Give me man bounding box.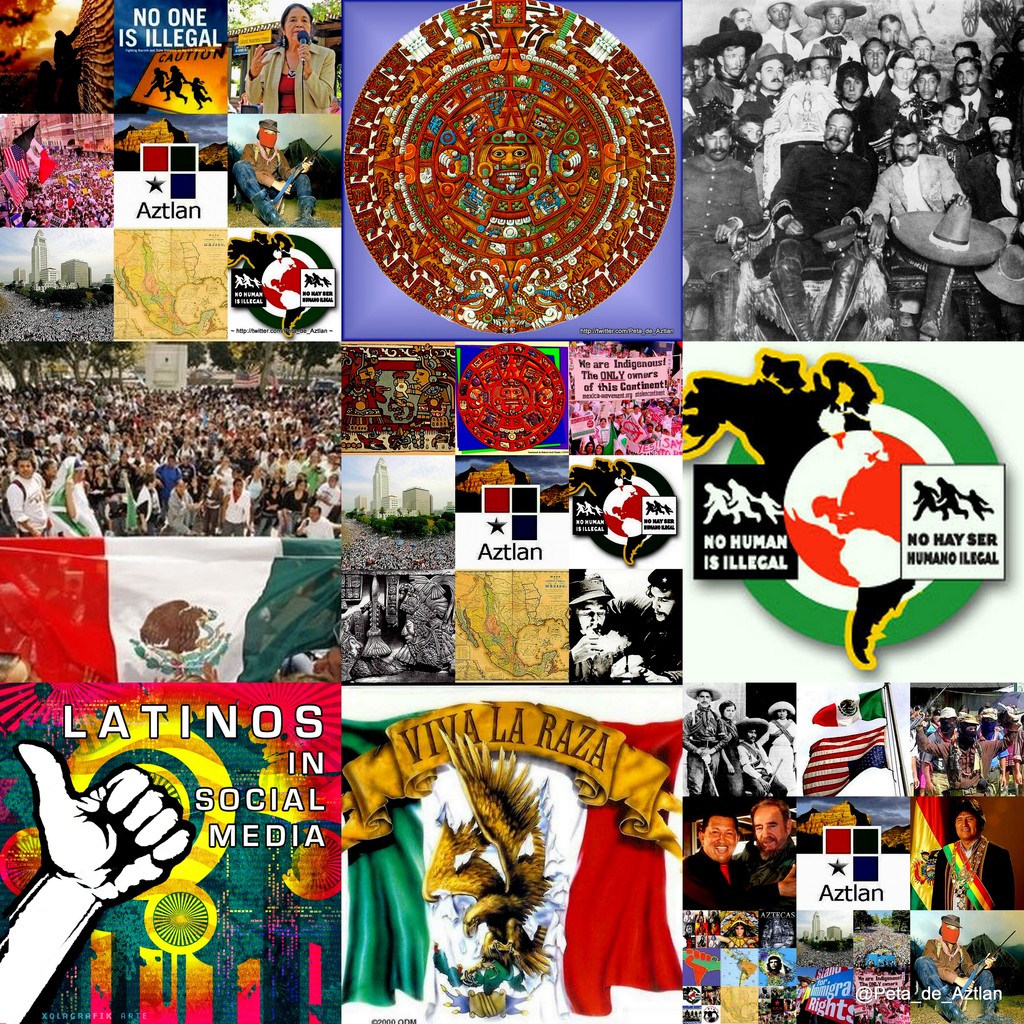
bbox(737, 796, 805, 902).
